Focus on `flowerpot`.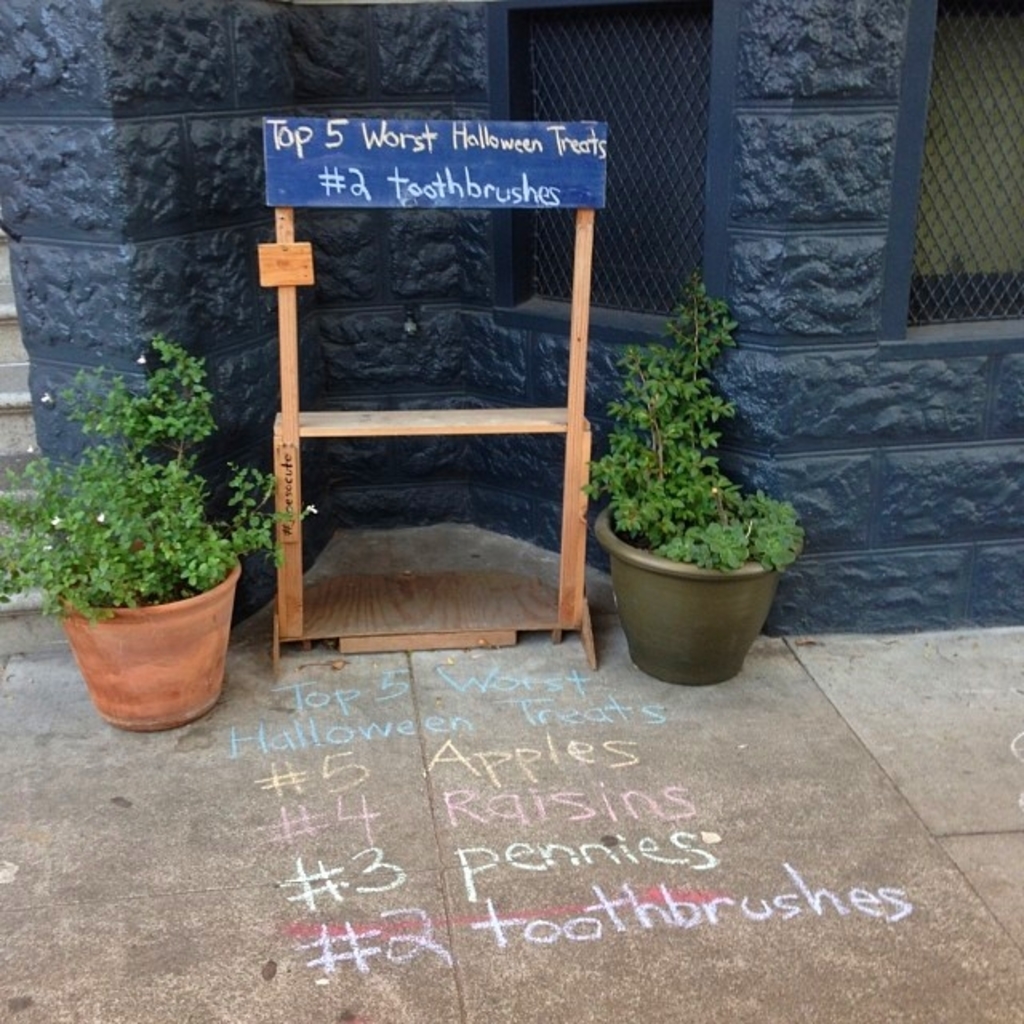
Focused at (x1=606, y1=381, x2=797, y2=659).
